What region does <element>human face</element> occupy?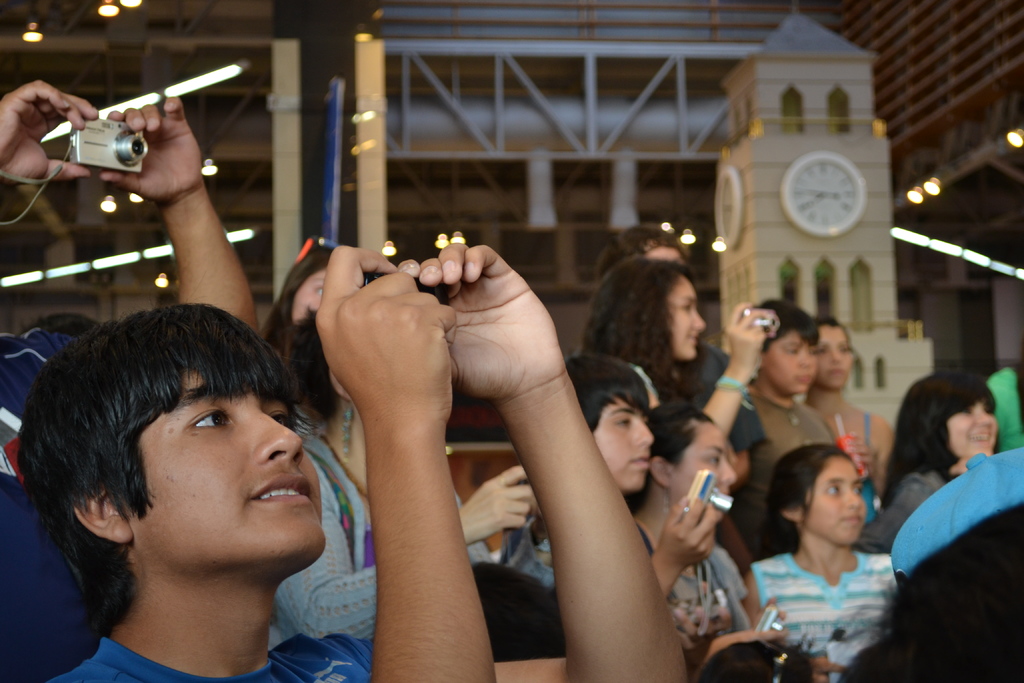
bbox(665, 277, 704, 358).
